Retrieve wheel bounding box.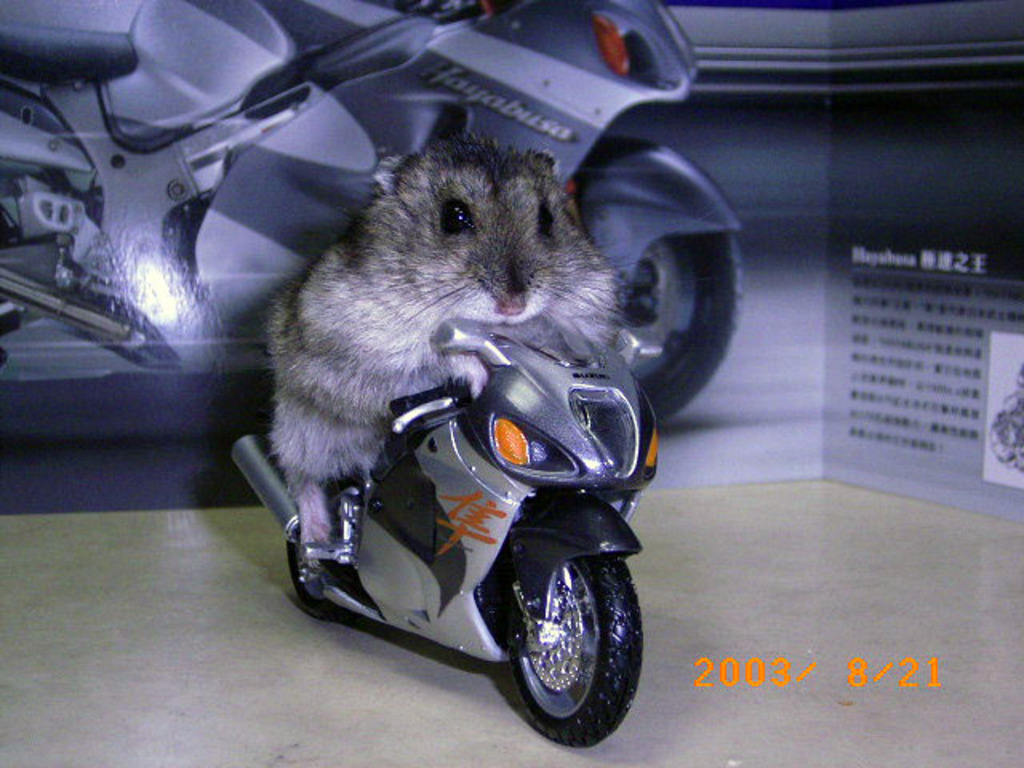
Bounding box: (488,544,626,741).
